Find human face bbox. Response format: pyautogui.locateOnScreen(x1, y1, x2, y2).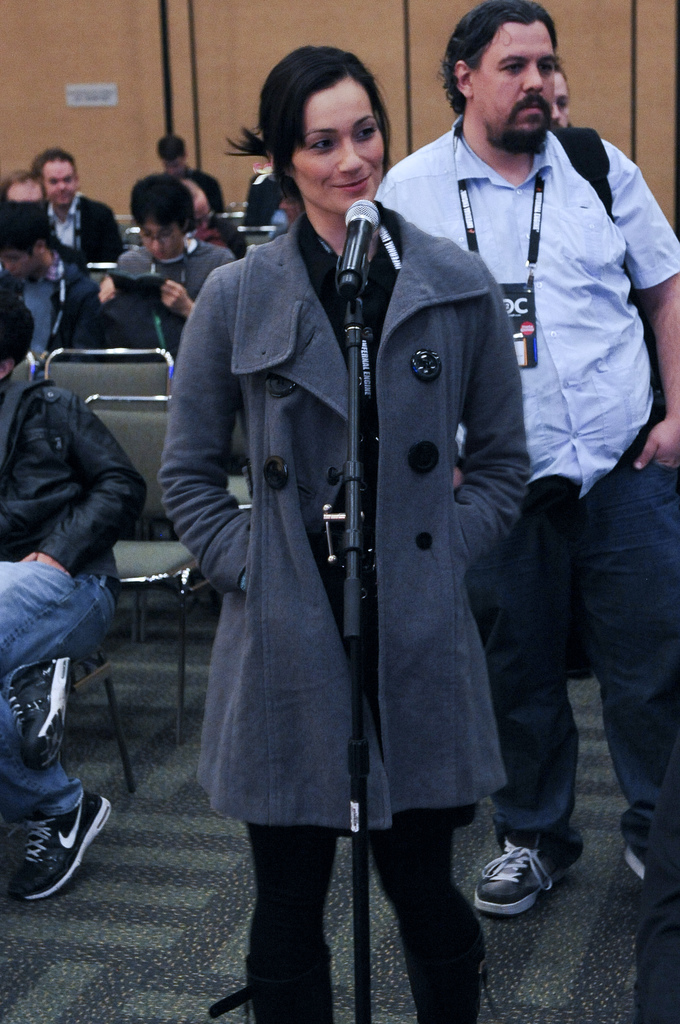
pyautogui.locateOnScreen(45, 160, 83, 199).
